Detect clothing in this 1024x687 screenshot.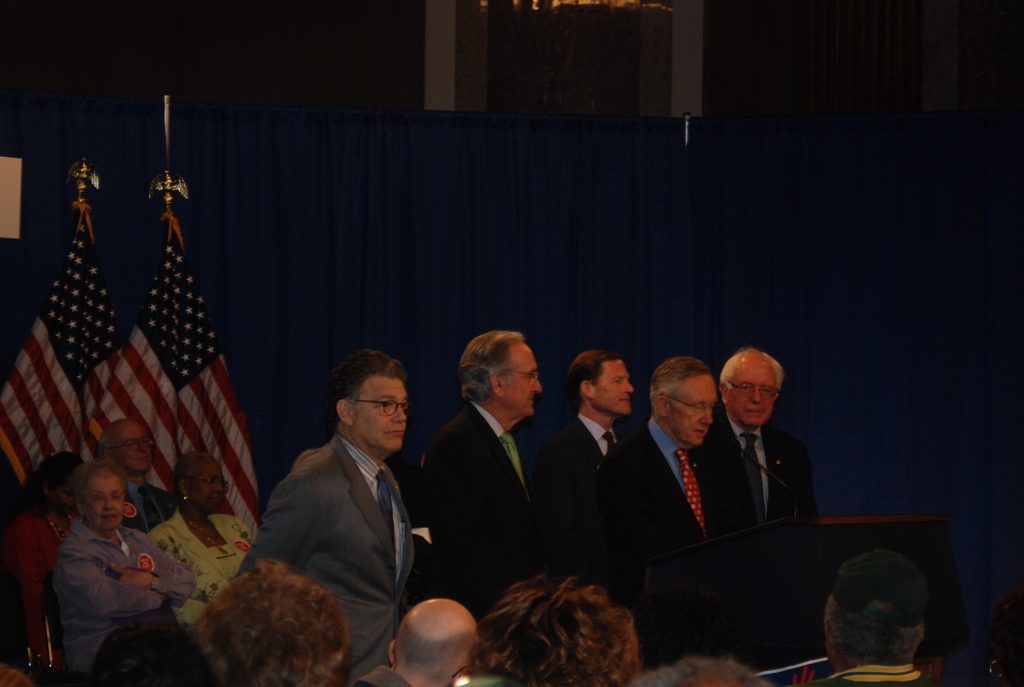
Detection: x1=635, y1=417, x2=732, y2=667.
